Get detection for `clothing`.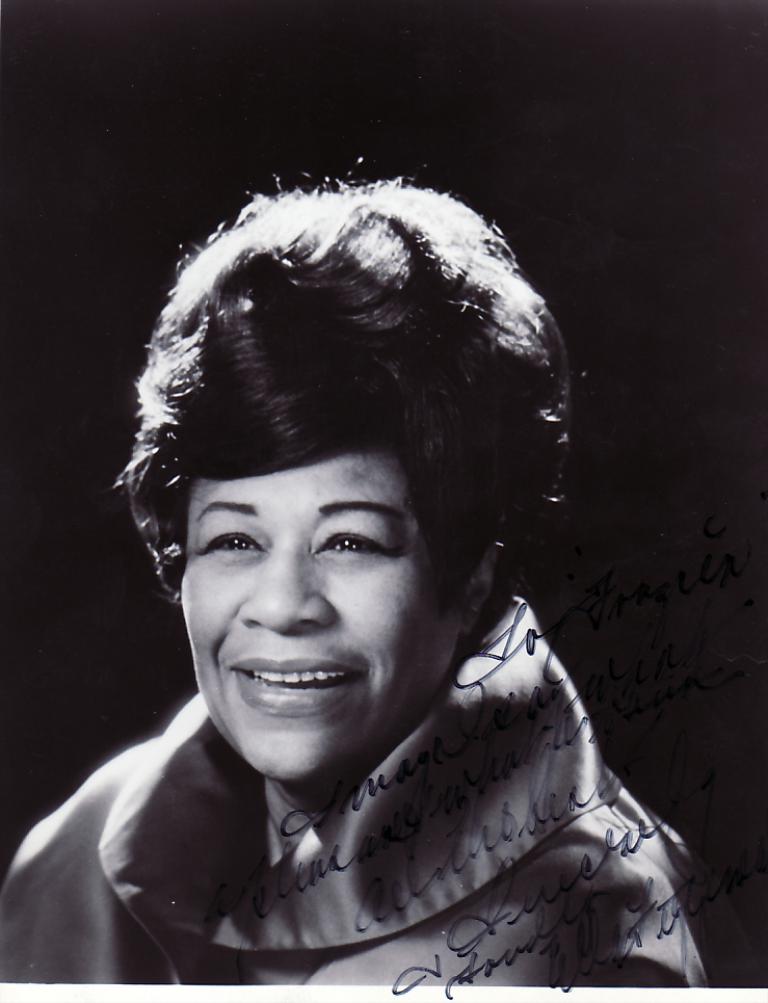
Detection: <box>21,615,731,970</box>.
